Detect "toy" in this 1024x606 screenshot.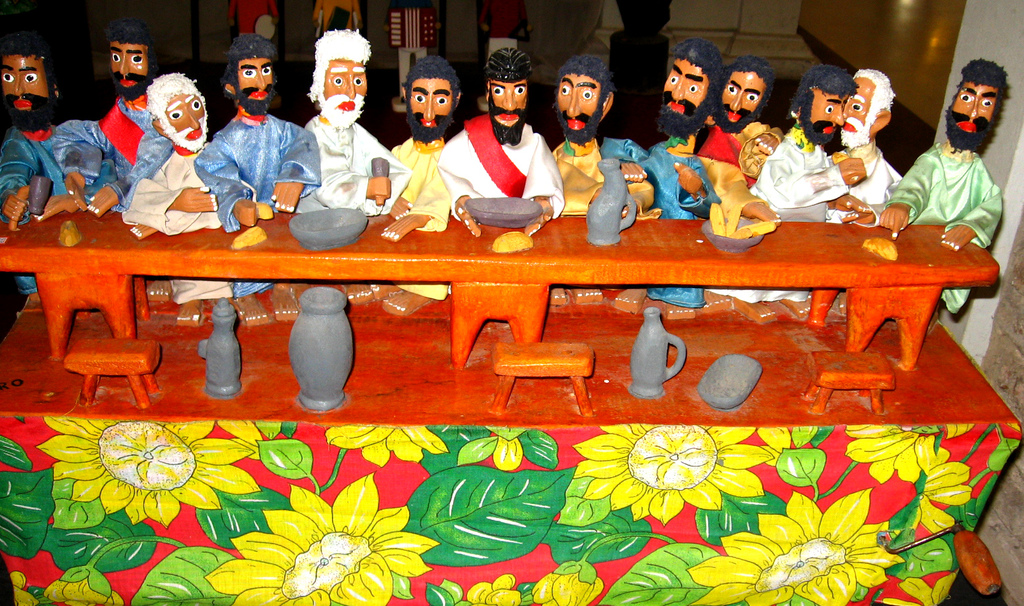
Detection: box(84, 18, 167, 216).
